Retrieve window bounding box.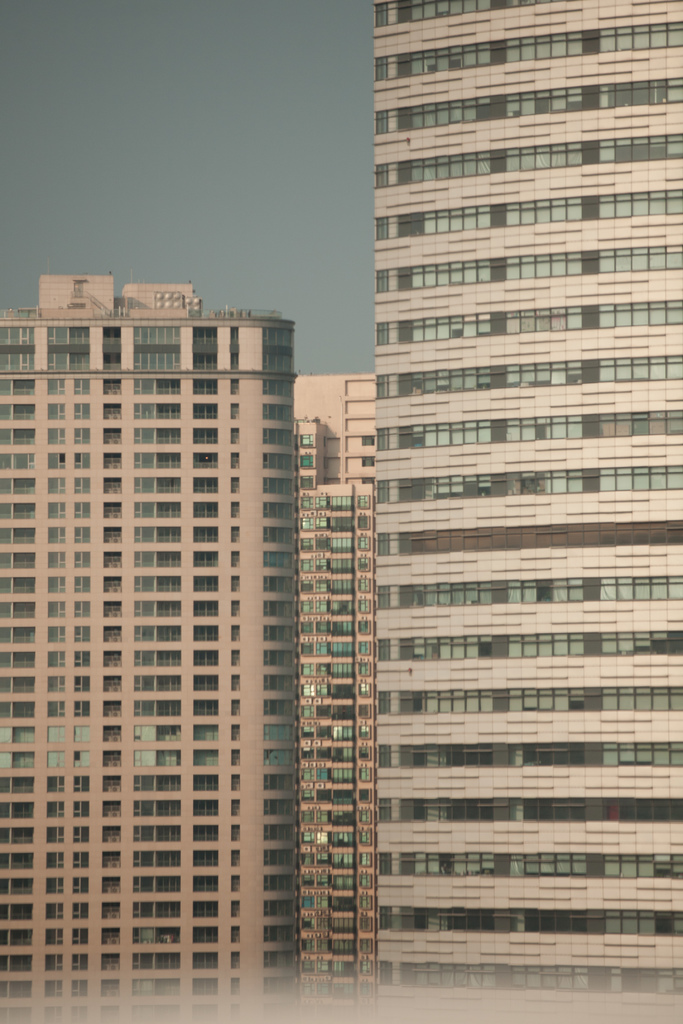
Bounding box: left=54, top=602, right=66, bottom=616.
